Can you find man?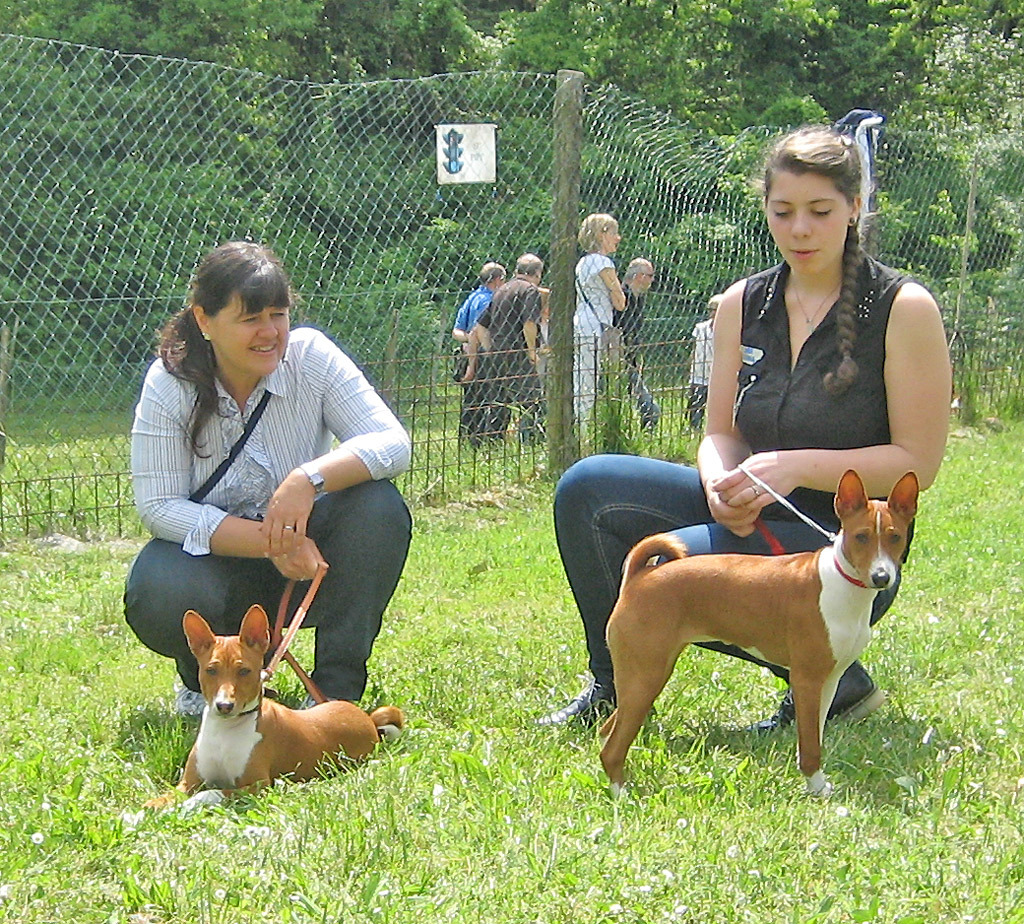
Yes, bounding box: detection(447, 264, 510, 437).
